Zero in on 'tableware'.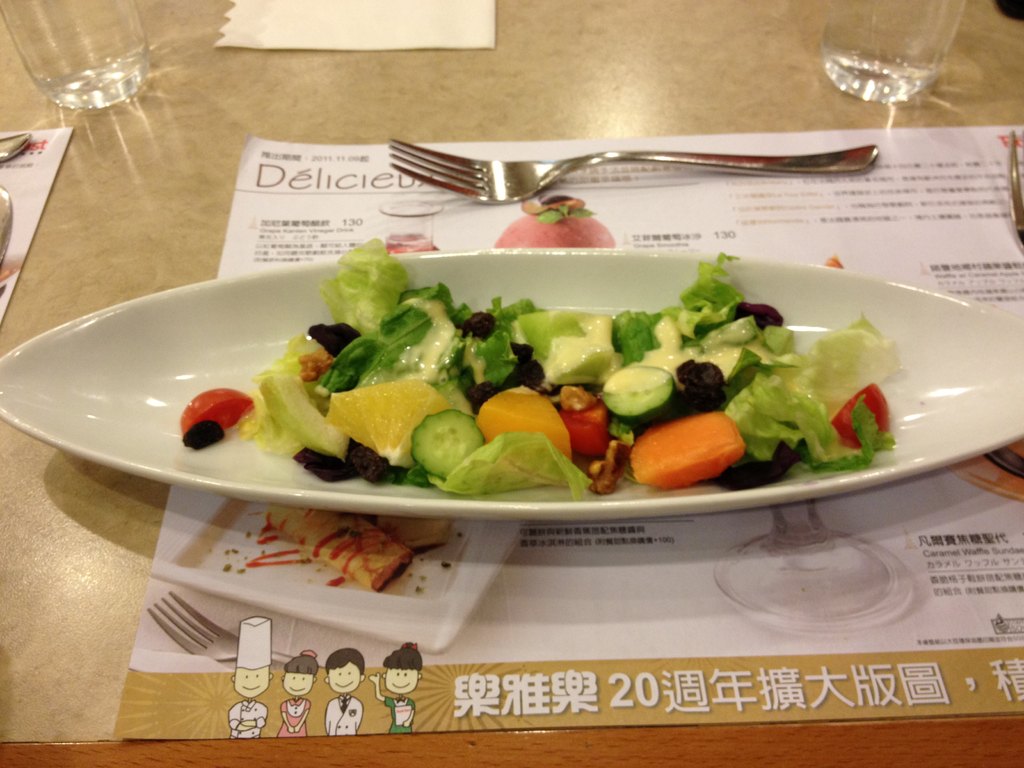
Zeroed in: 388, 136, 880, 207.
